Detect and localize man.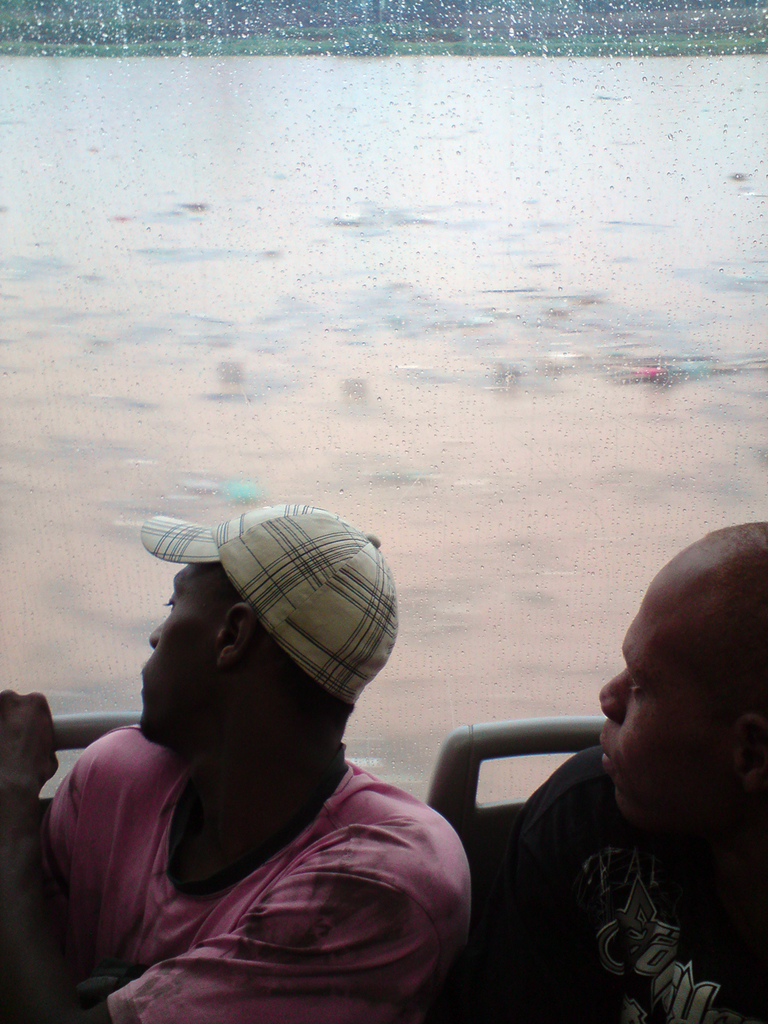
Localized at 19,495,506,1023.
